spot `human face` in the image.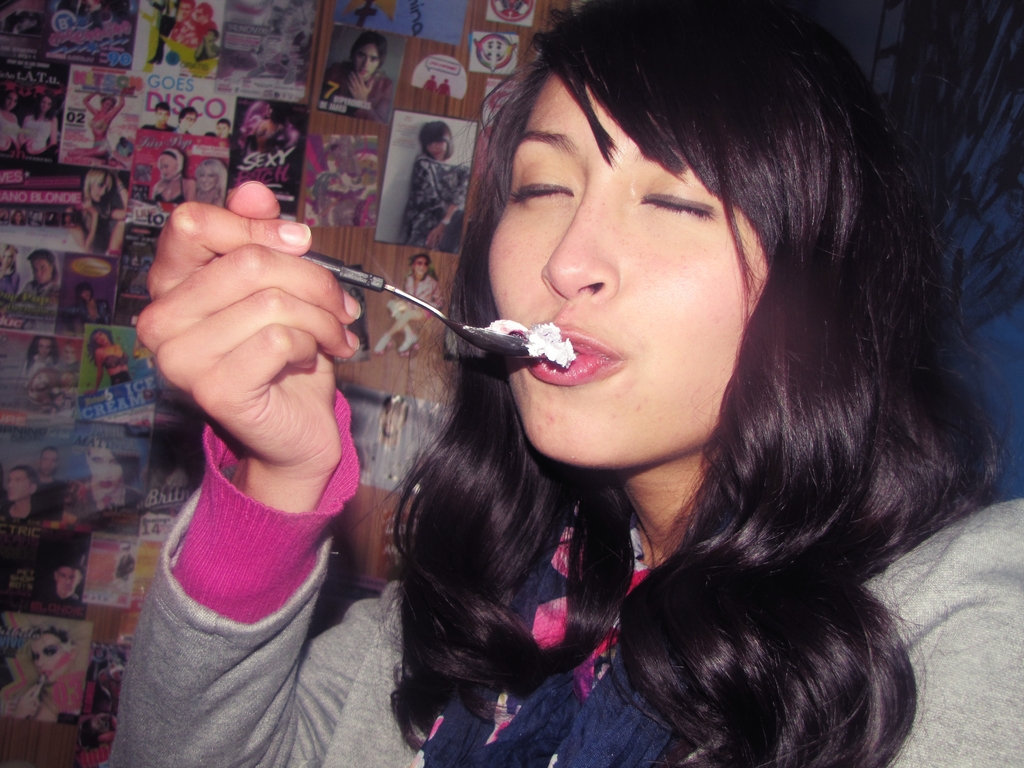
`human face` found at Rect(486, 72, 765, 469).
